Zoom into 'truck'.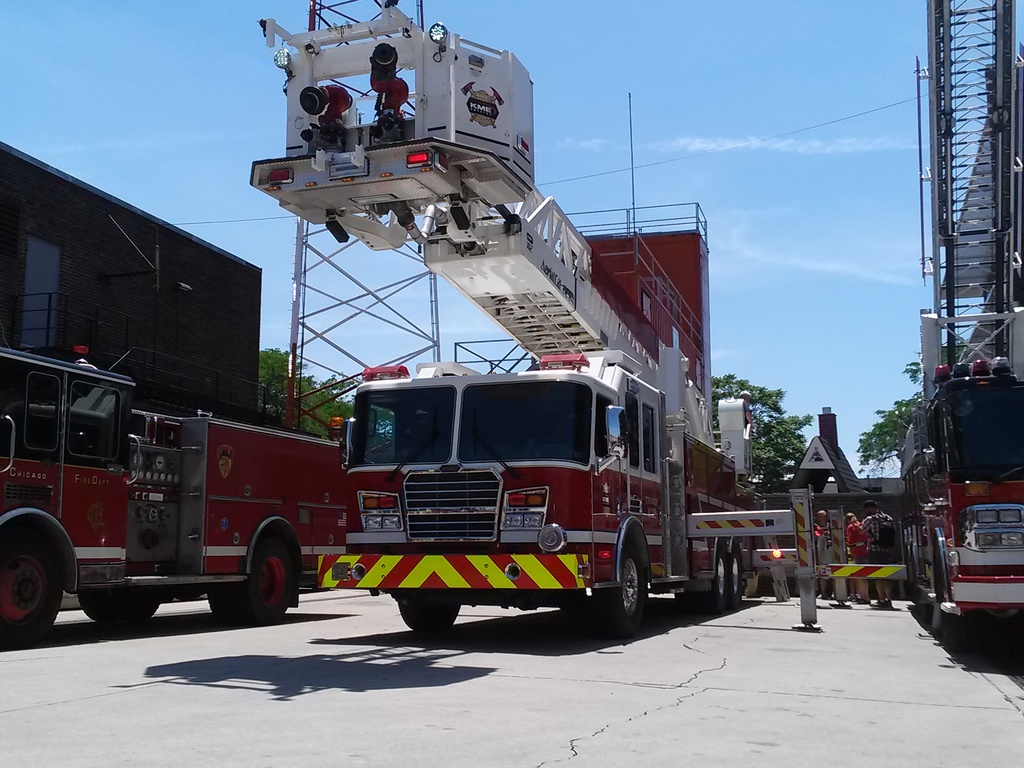
Zoom target: {"left": 13, "top": 366, "right": 376, "bottom": 639}.
